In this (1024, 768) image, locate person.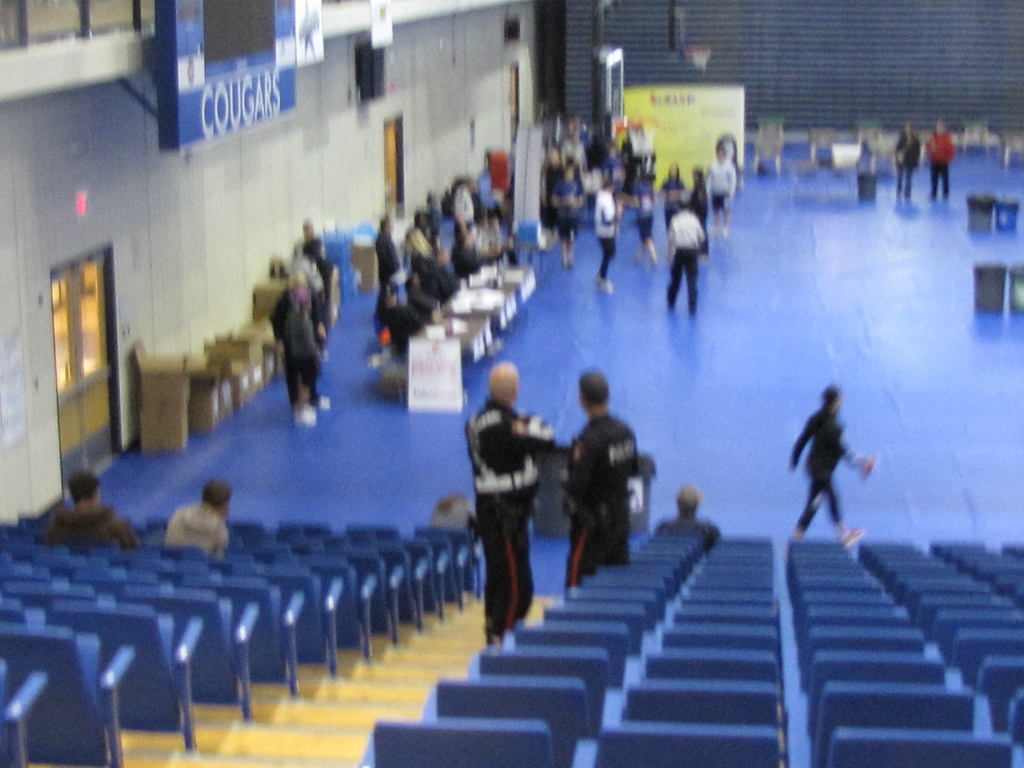
Bounding box: 662:490:719:547.
